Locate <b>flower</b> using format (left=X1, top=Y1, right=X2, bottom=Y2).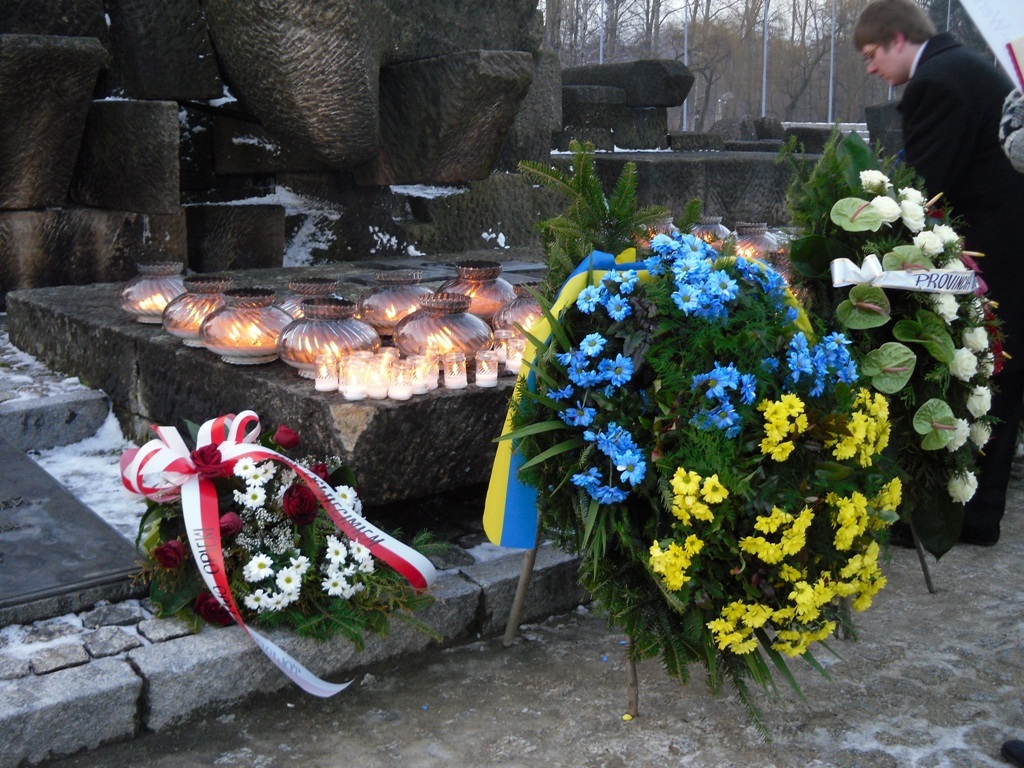
(left=911, top=222, right=954, bottom=257).
